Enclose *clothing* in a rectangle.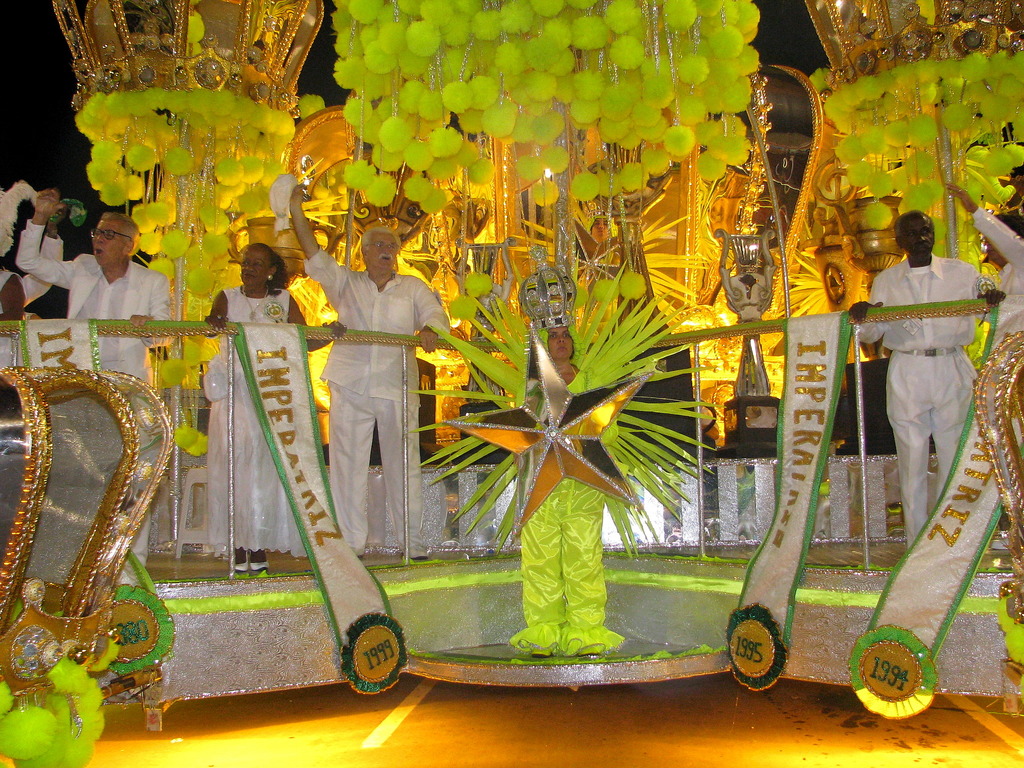
303/246/451/548.
